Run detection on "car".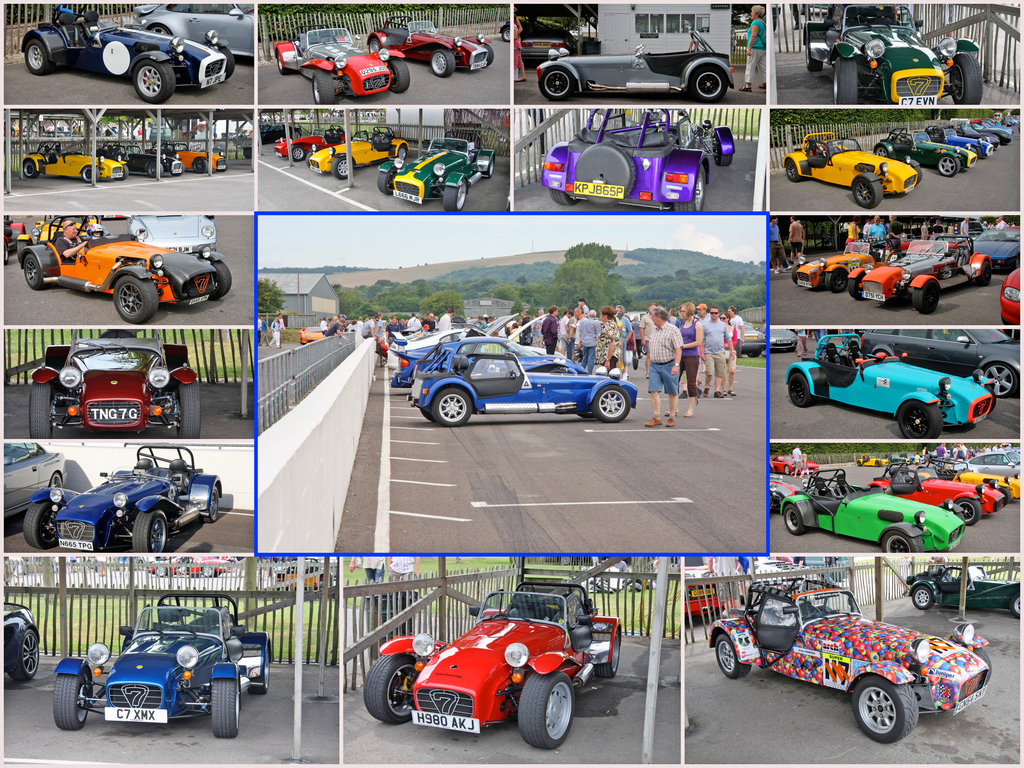
Result: select_region(96, 143, 183, 172).
